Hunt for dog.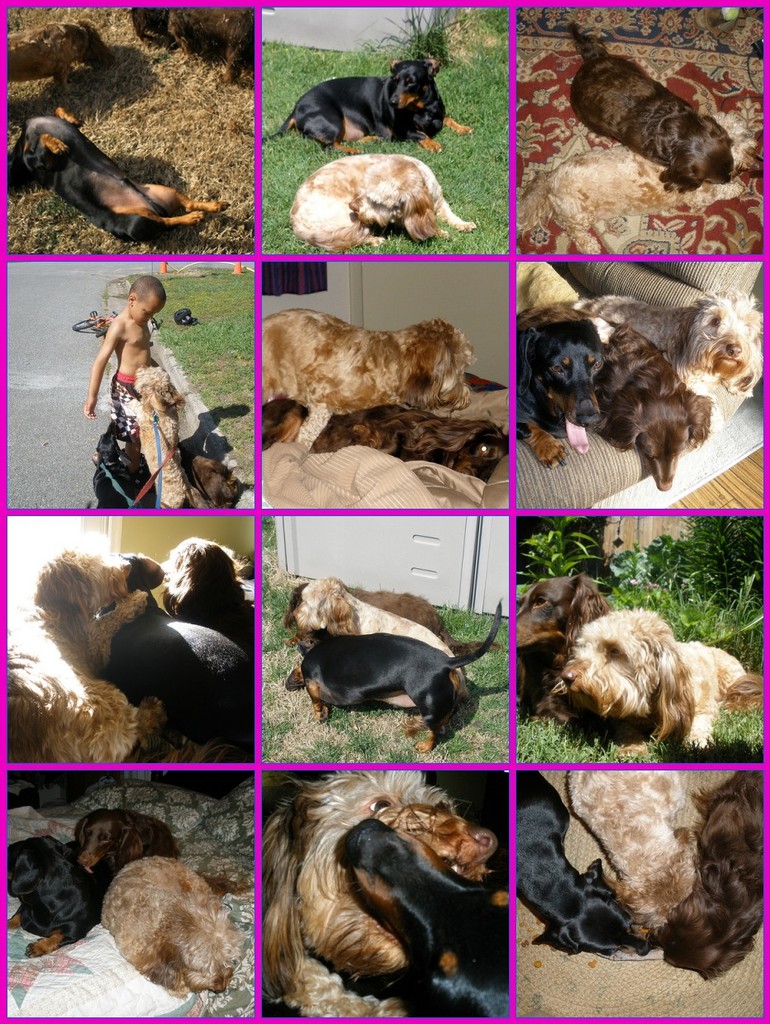
Hunted down at BBox(136, 364, 185, 509).
